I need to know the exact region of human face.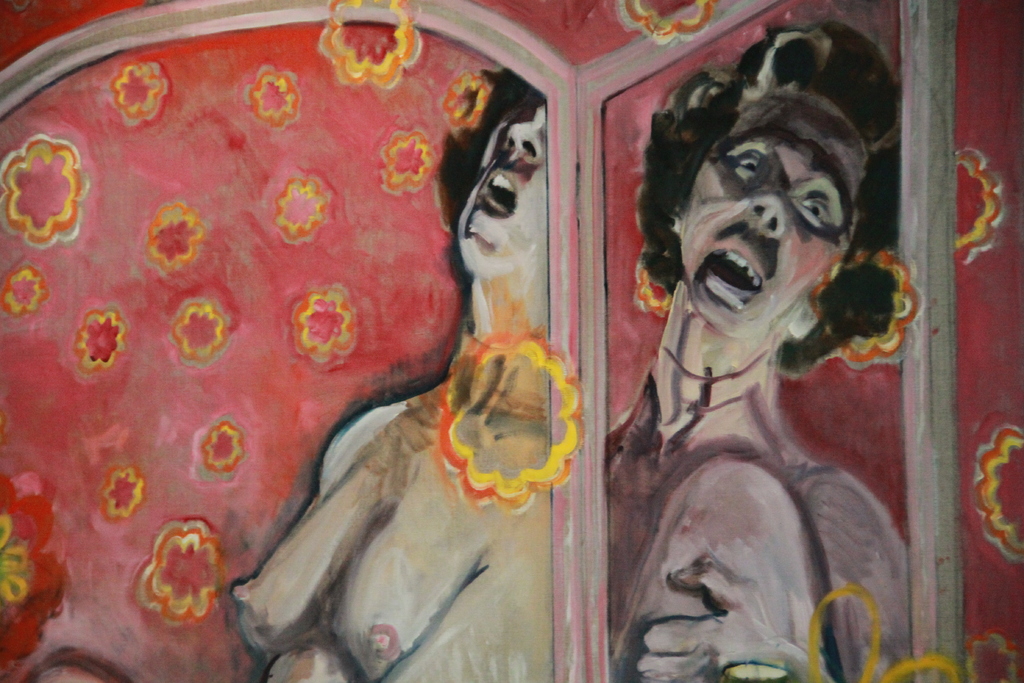
Region: bbox=(455, 103, 554, 279).
